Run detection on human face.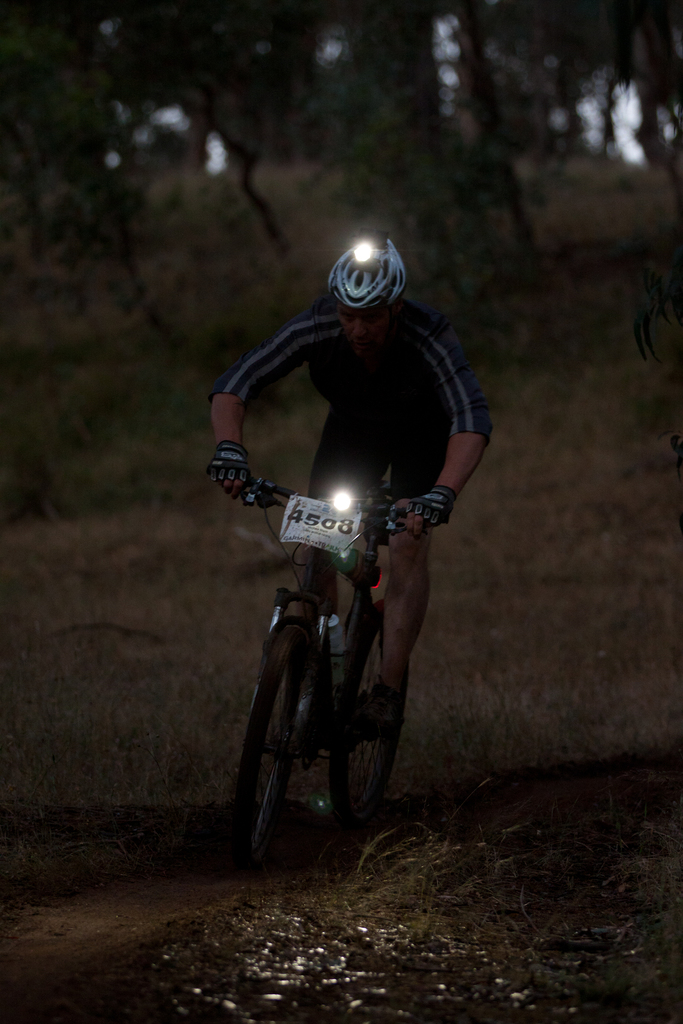
Result: x1=340 y1=309 x2=389 y2=347.
